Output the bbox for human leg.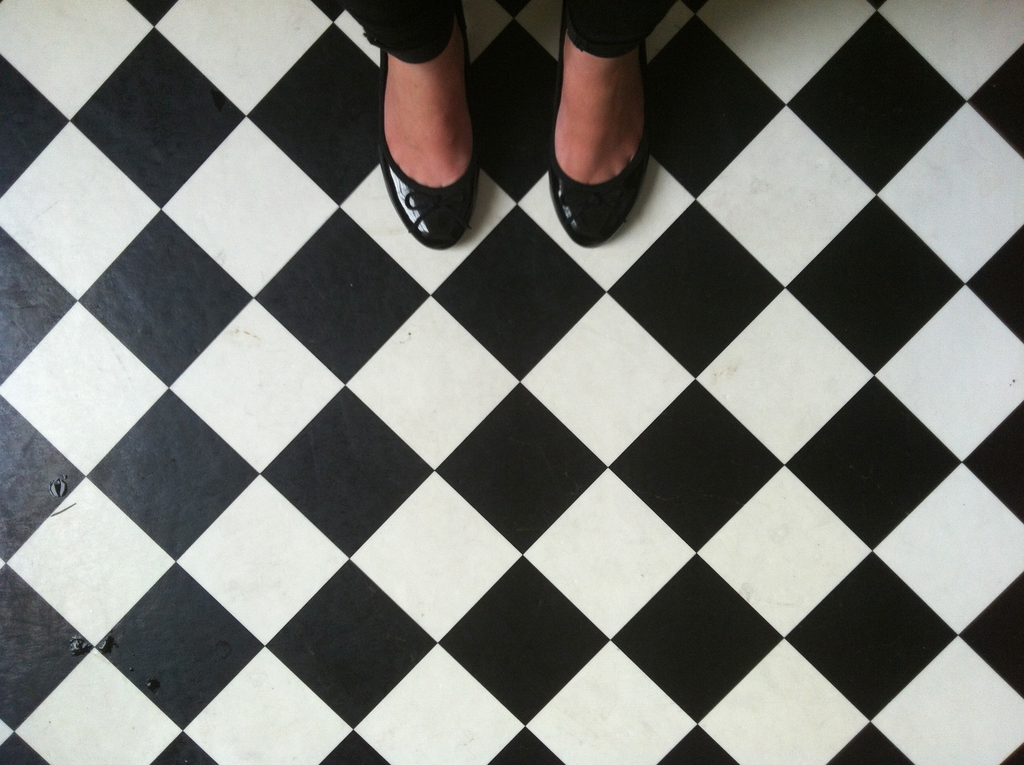
<box>541,0,685,248</box>.
